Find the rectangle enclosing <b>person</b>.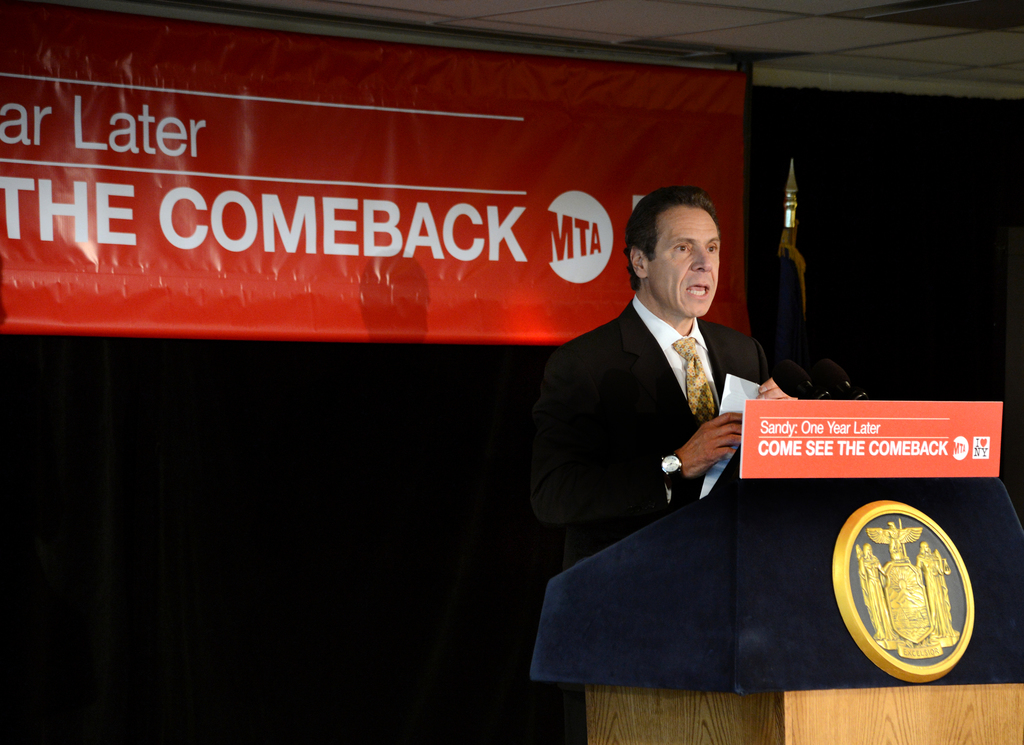
locate(508, 190, 796, 544).
